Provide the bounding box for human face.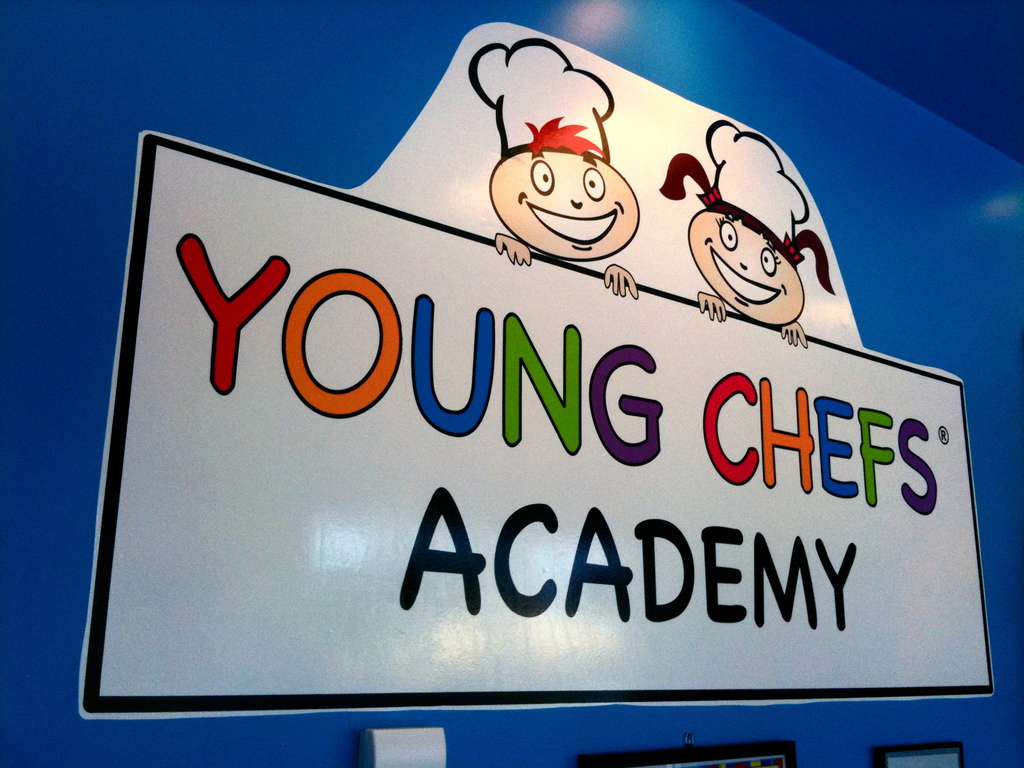
box=[488, 149, 636, 259].
